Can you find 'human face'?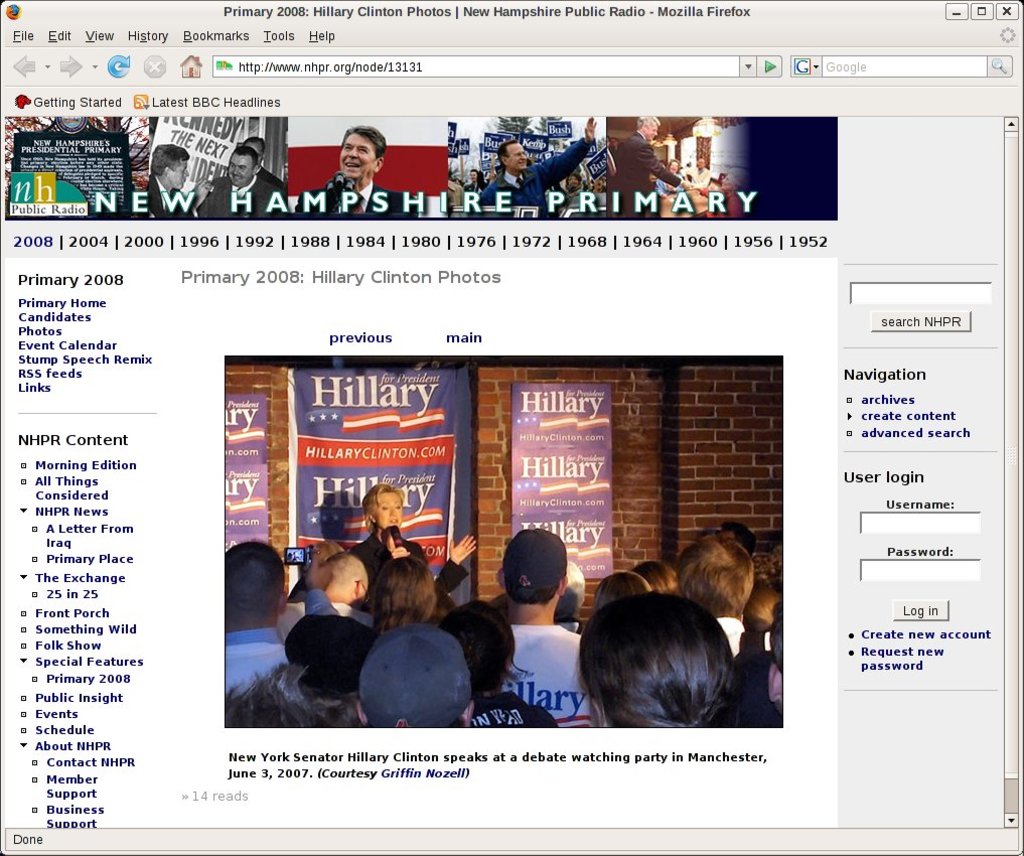
Yes, bounding box: 505, 144, 522, 170.
